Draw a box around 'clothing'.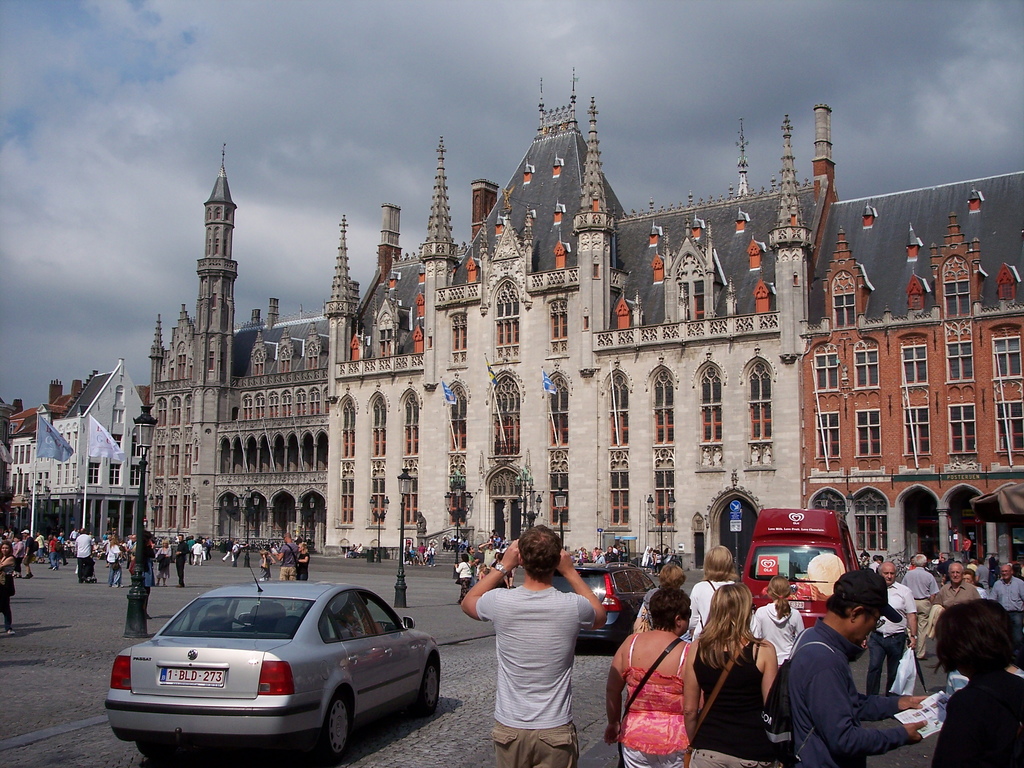
Rect(298, 548, 312, 585).
